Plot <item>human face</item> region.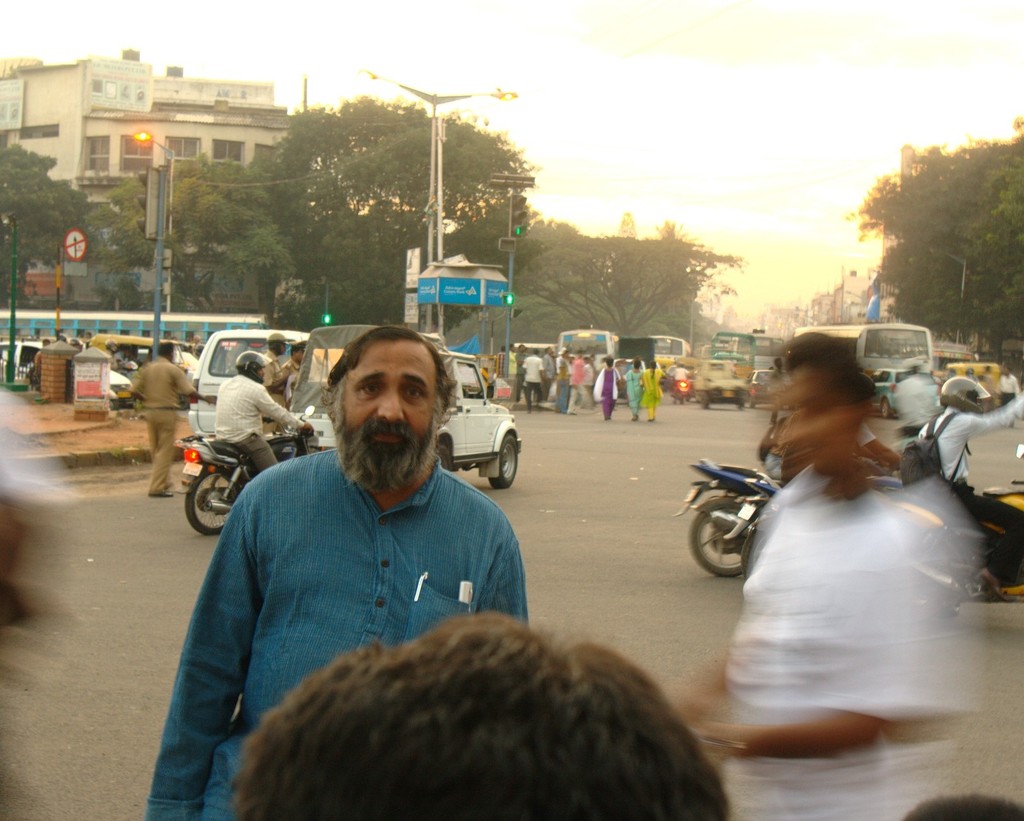
Plotted at bbox=[296, 347, 305, 364].
